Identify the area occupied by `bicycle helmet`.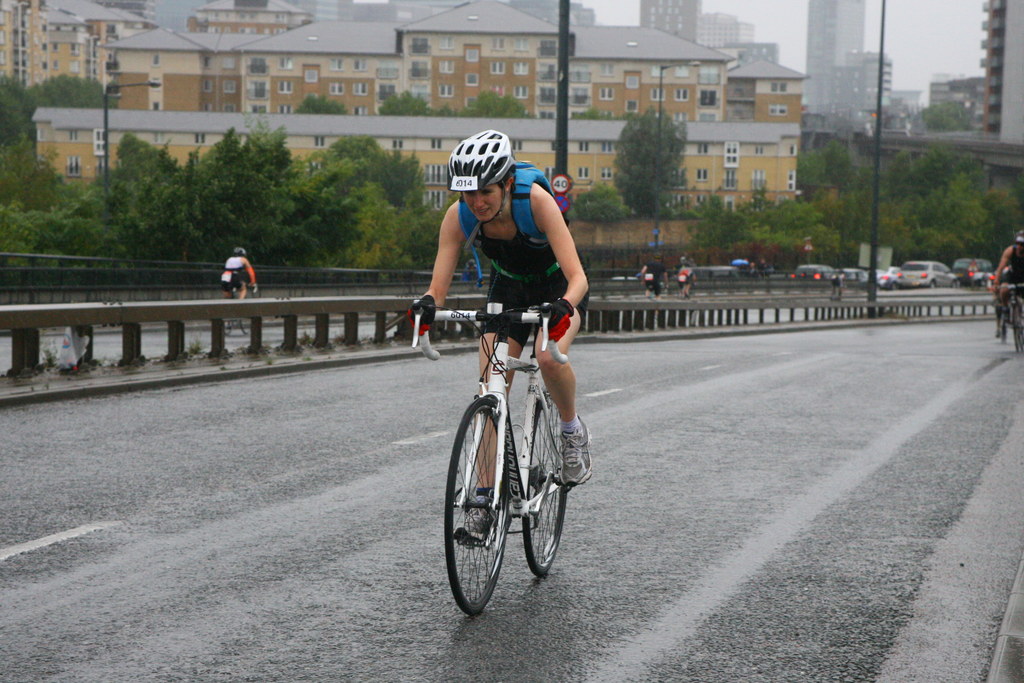
Area: bbox=[456, 131, 514, 194].
